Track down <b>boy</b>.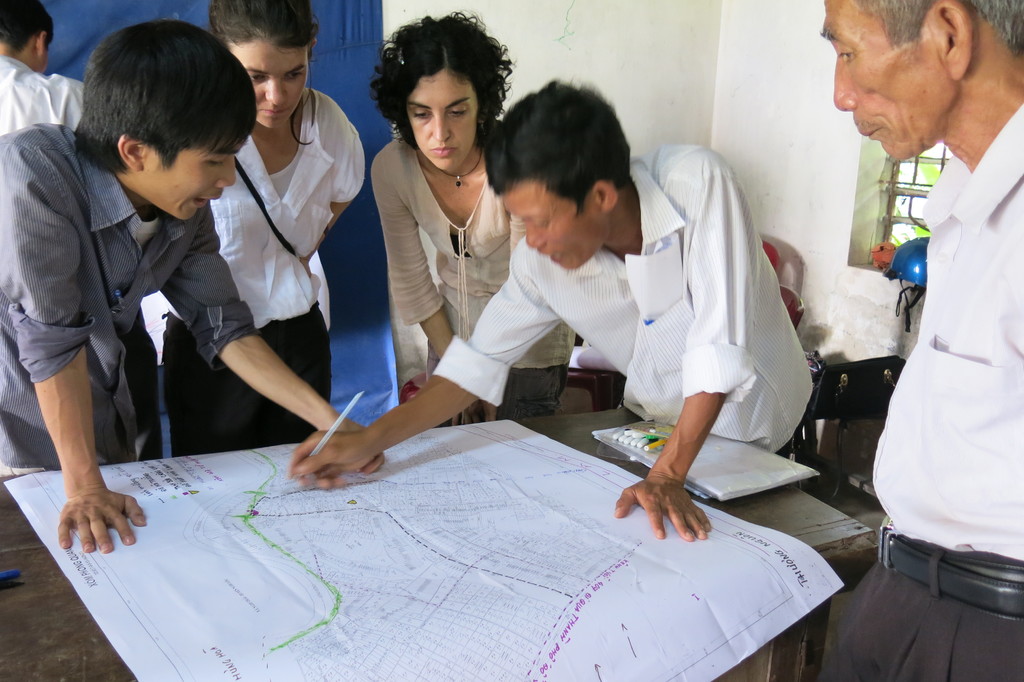
Tracked to rect(12, 24, 385, 540).
